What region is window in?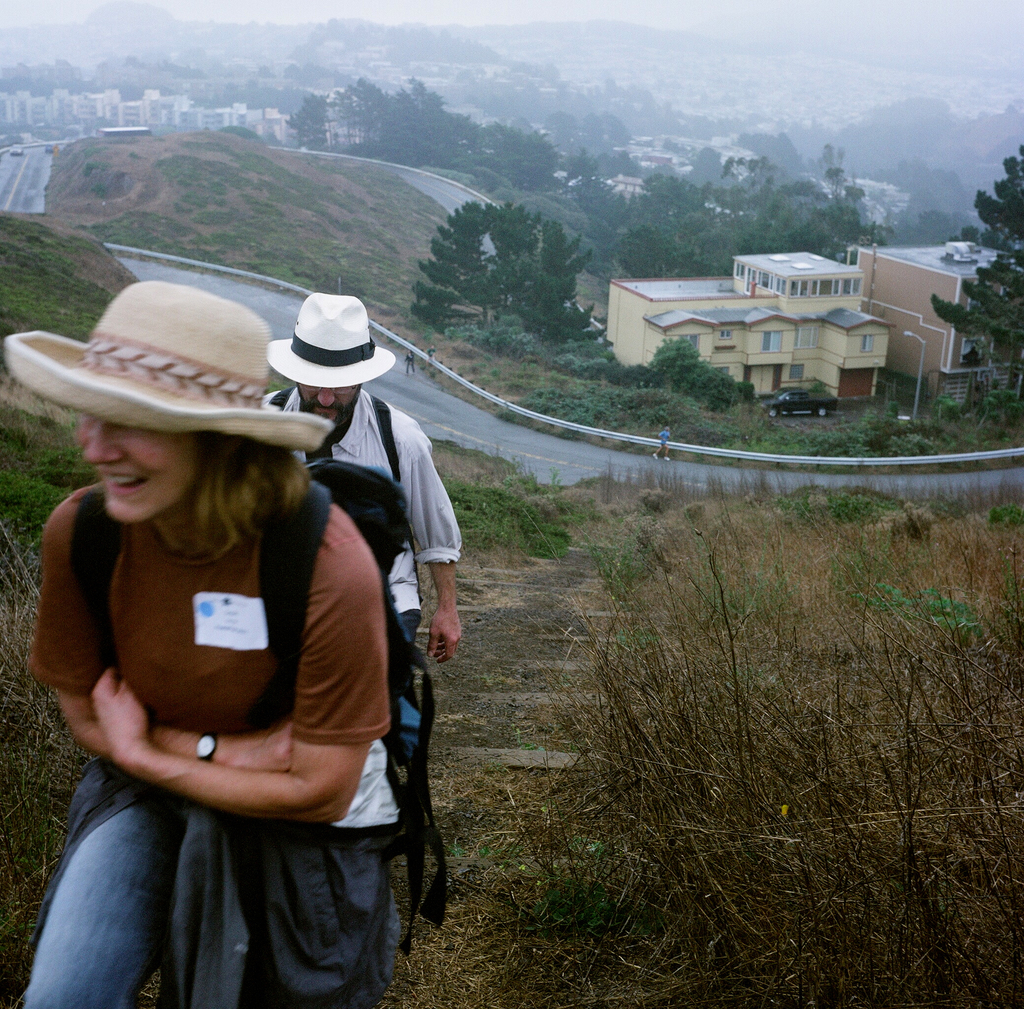
x1=795, y1=323, x2=817, y2=348.
